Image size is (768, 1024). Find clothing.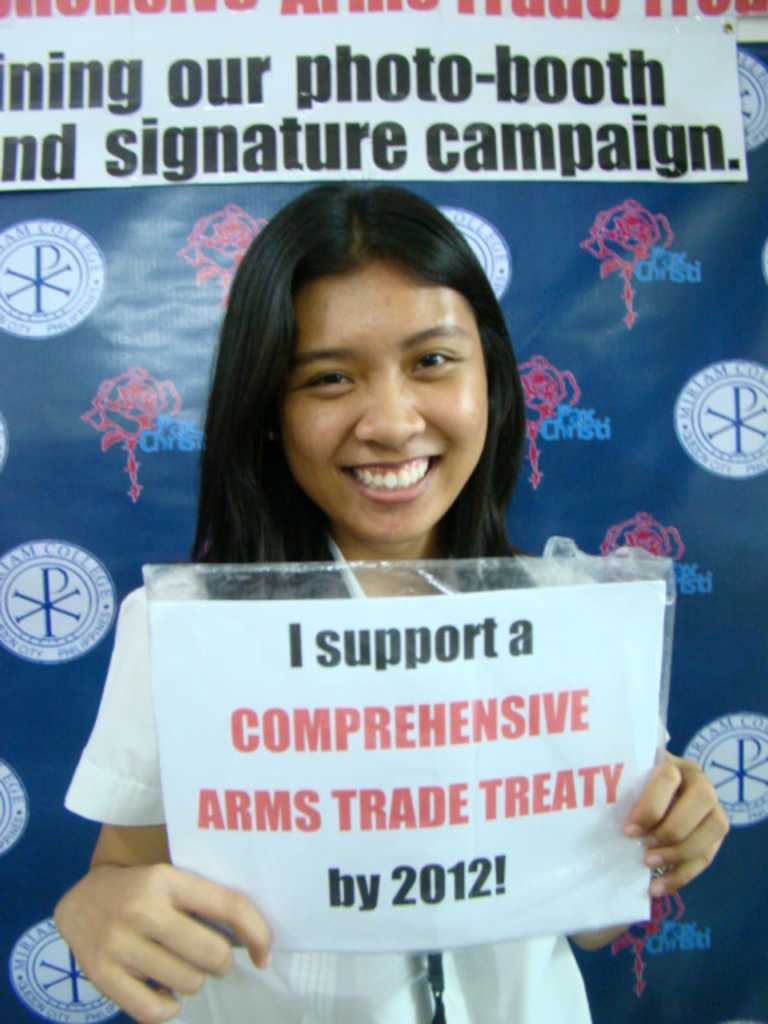
locate(66, 566, 597, 1022).
